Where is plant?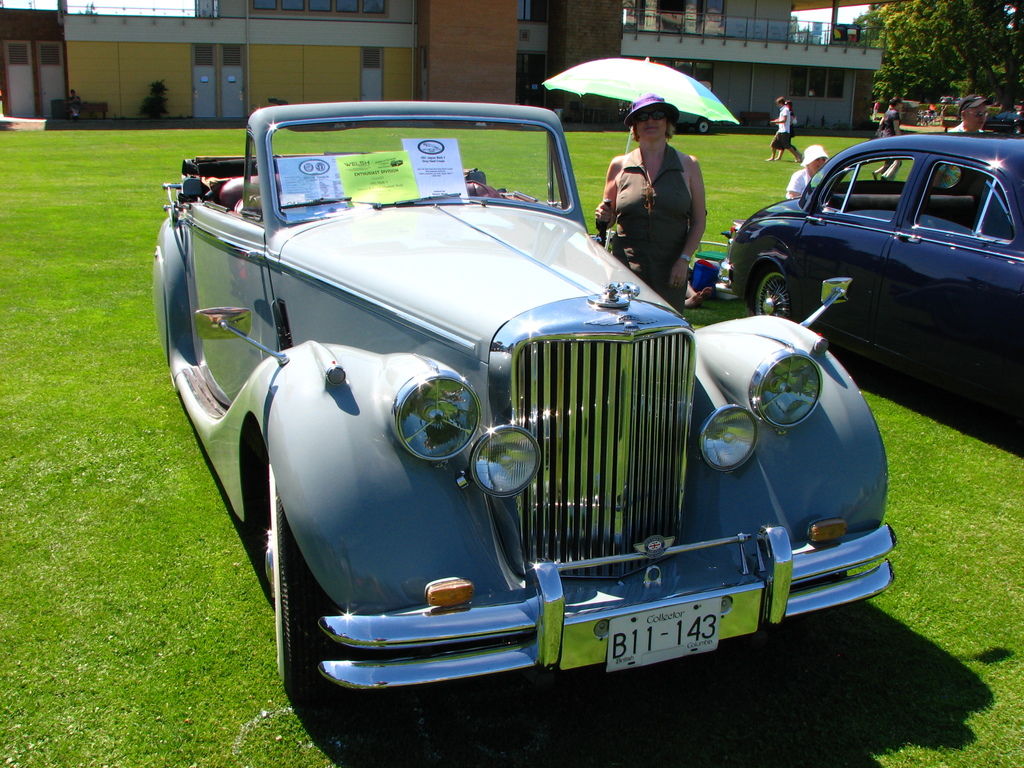
rect(140, 80, 170, 121).
